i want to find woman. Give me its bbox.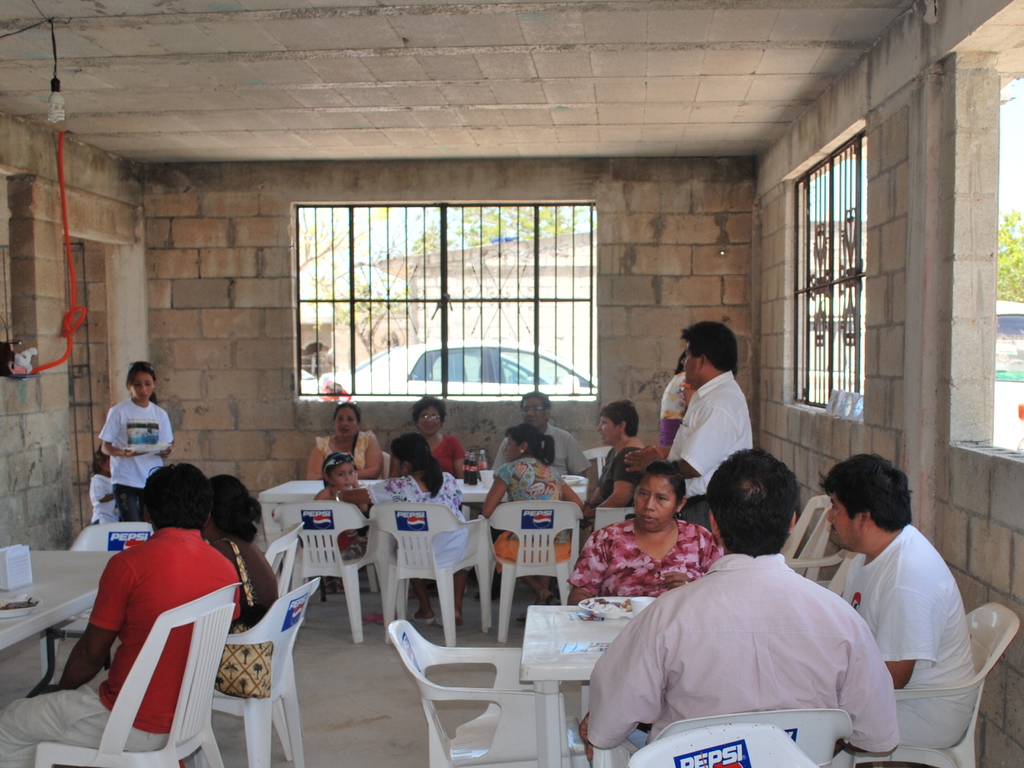
591,399,648,516.
